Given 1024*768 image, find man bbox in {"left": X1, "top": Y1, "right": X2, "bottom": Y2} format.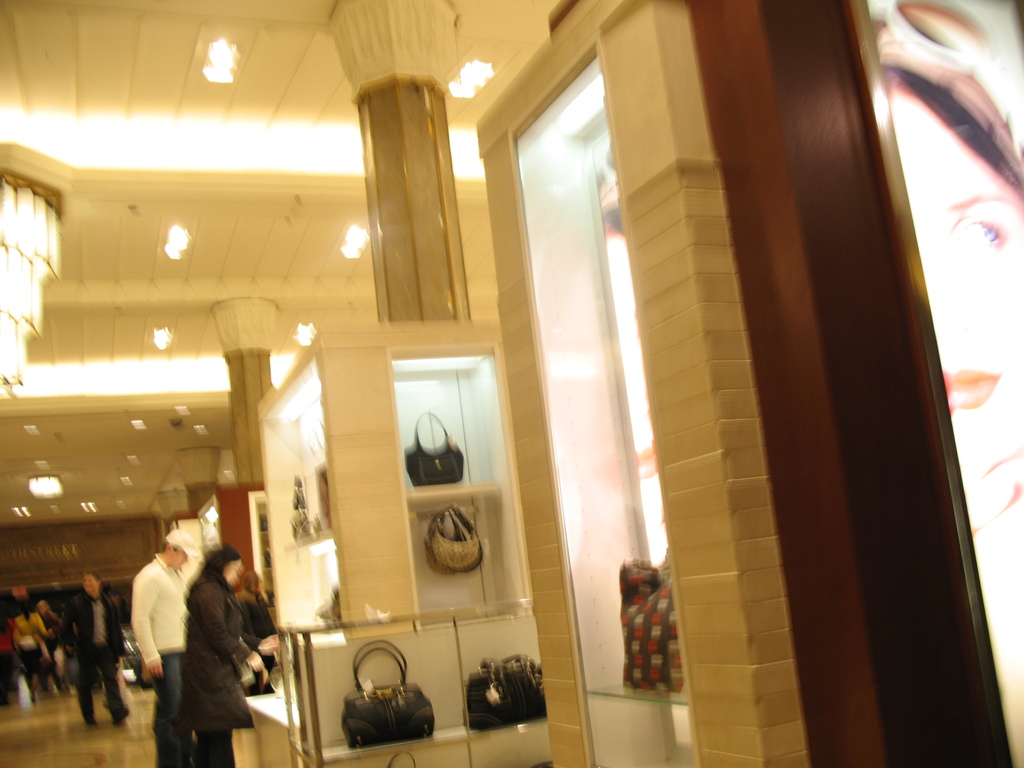
{"left": 62, "top": 575, "right": 133, "bottom": 730}.
